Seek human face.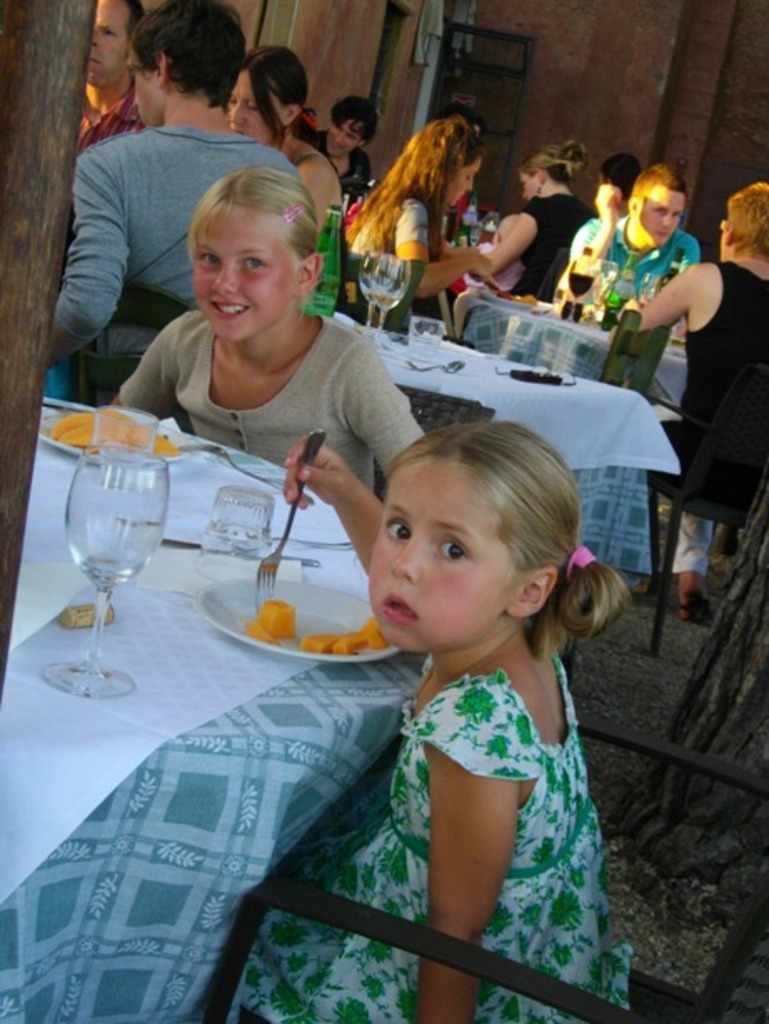
bbox=(132, 48, 153, 127).
